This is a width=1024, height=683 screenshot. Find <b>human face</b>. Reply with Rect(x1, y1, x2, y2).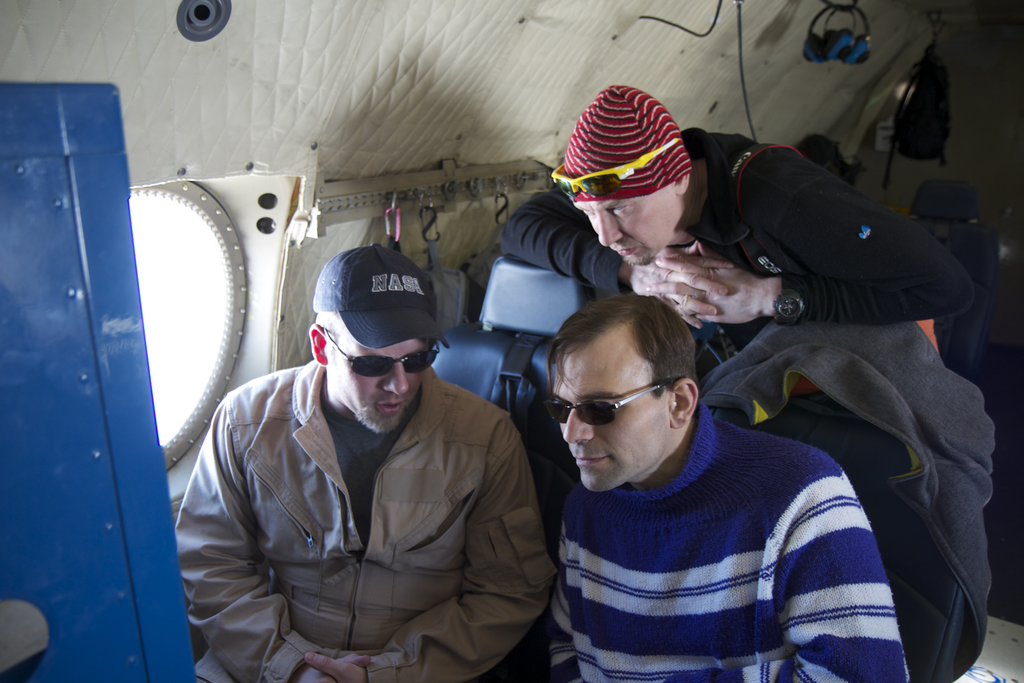
Rect(332, 343, 426, 438).
